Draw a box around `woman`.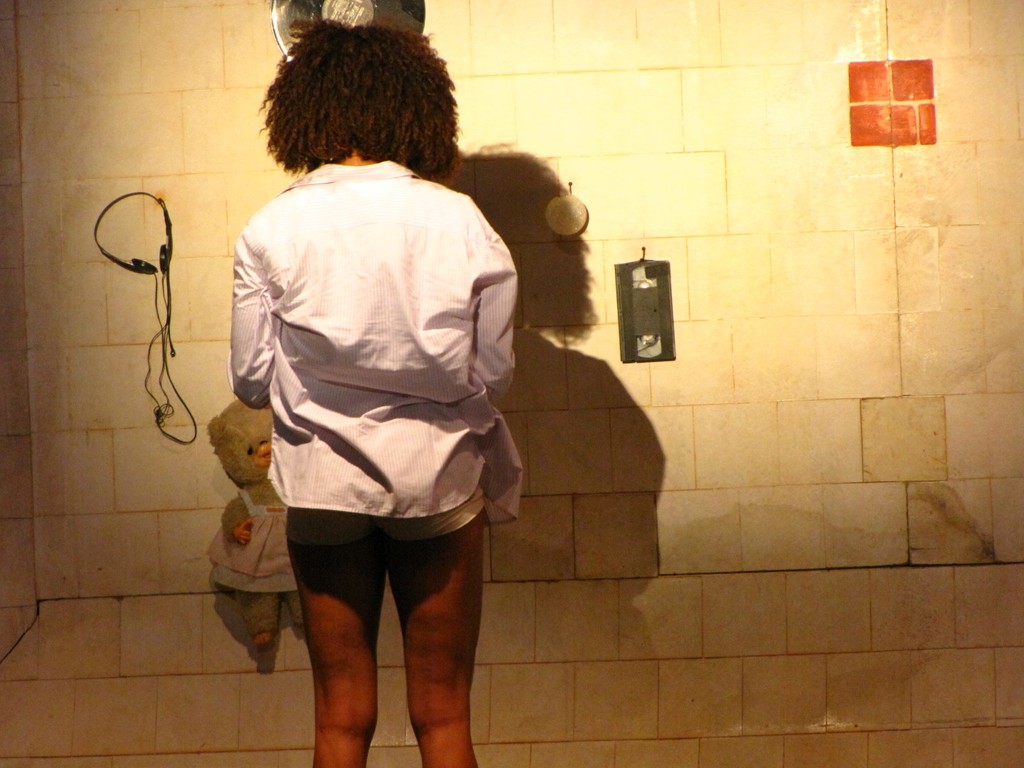
(226,17,526,767).
